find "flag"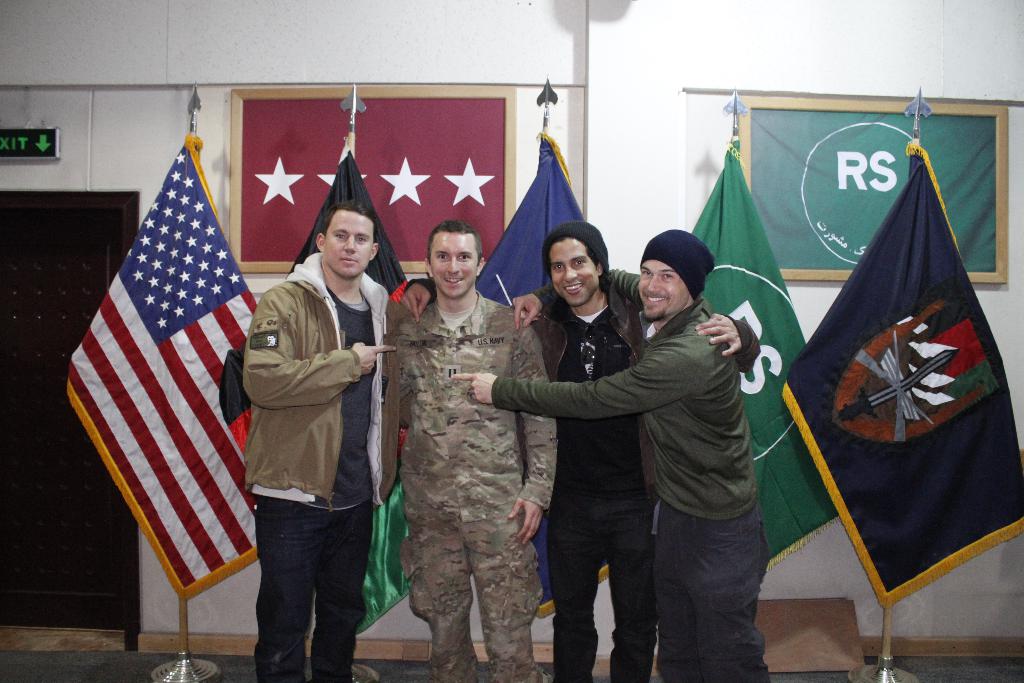
<region>223, 138, 420, 638</region>
